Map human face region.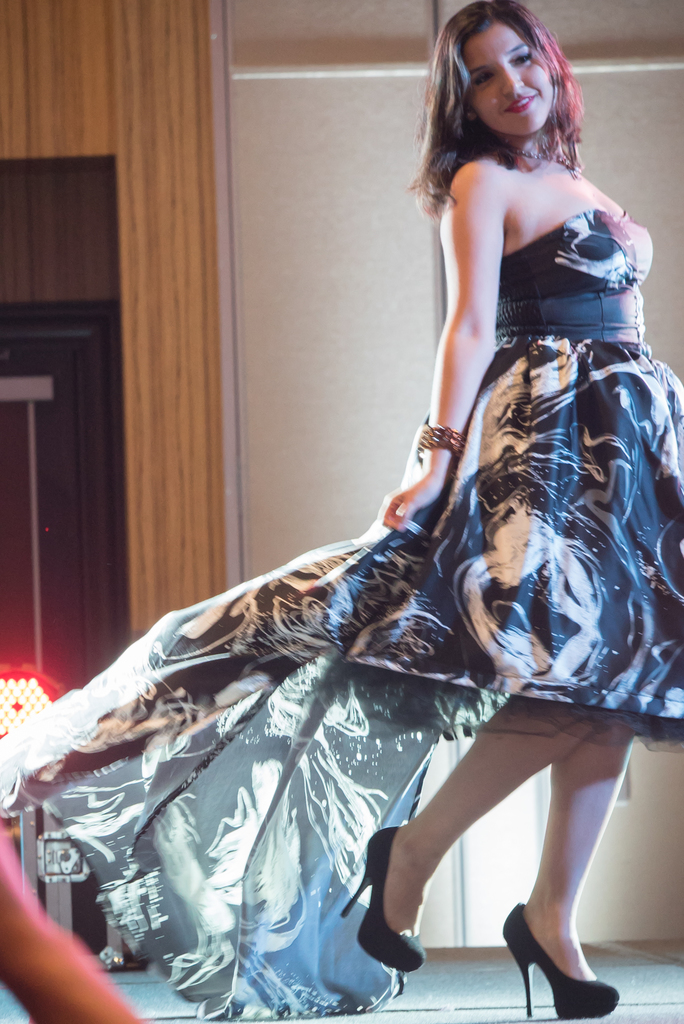
Mapped to pyautogui.locateOnScreen(468, 17, 557, 130).
